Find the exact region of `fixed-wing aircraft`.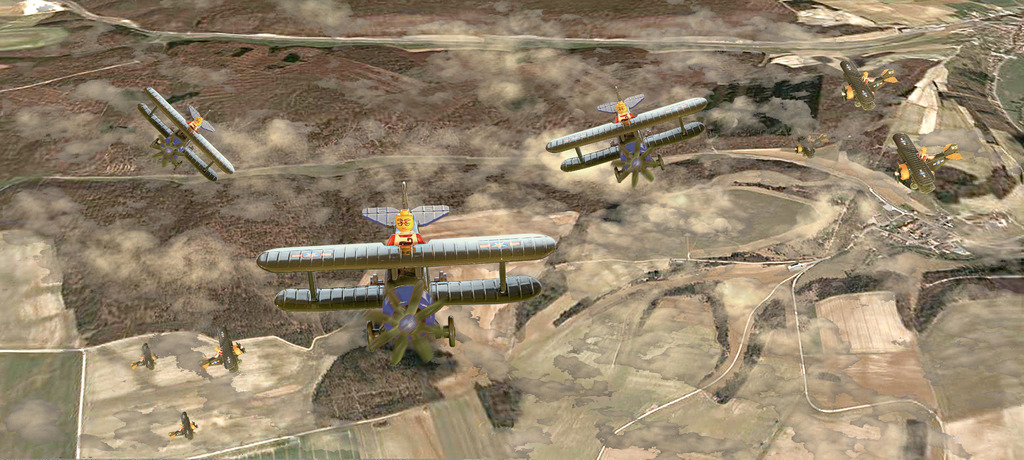
Exact region: x1=134 y1=84 x2=235 y2=182.
